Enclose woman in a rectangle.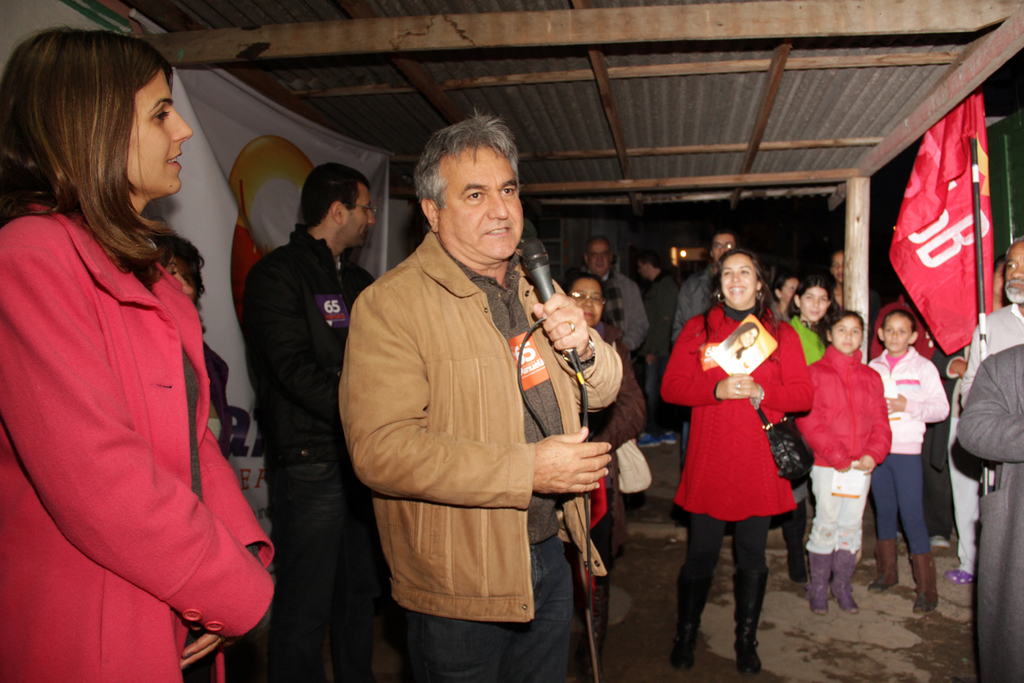
bbox=[646, 249, 806, 678].
